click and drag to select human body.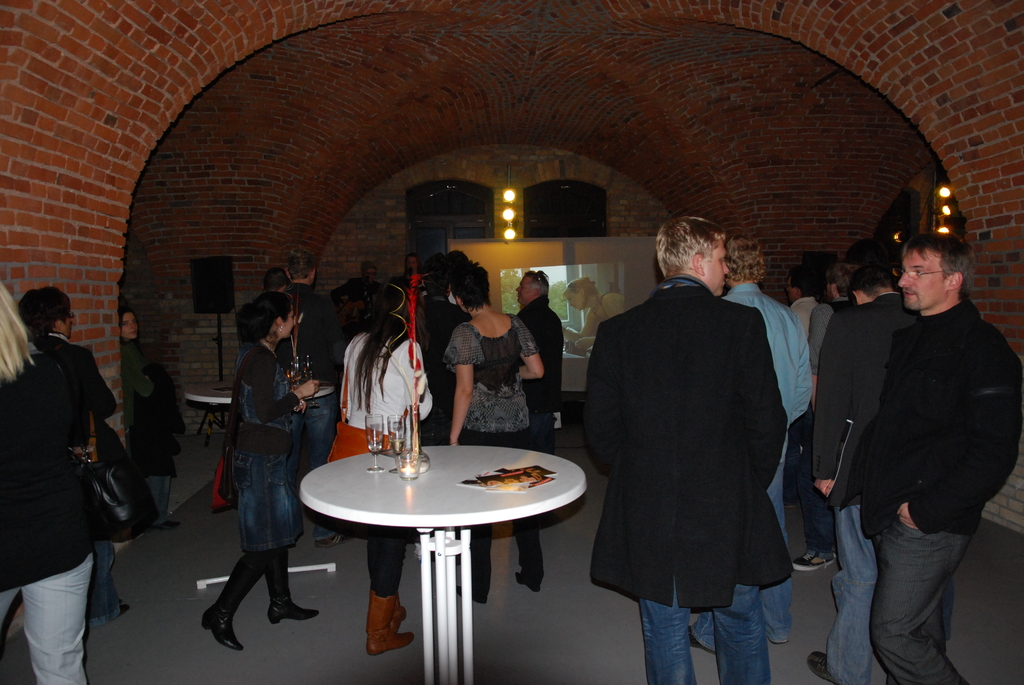
Selection: 690:235:812:654.
